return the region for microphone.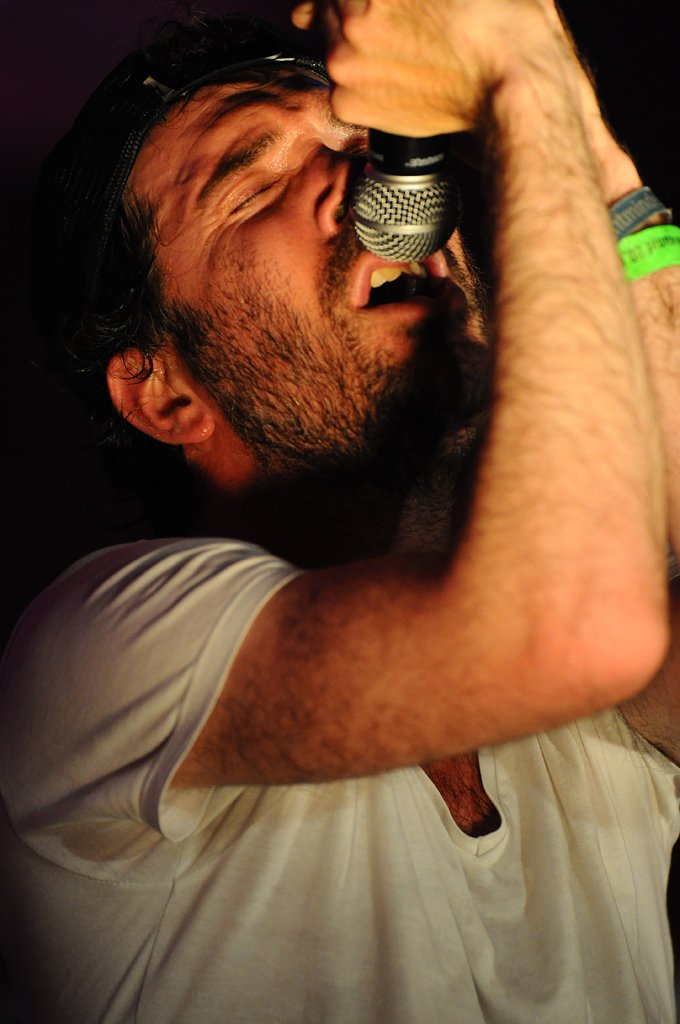
(x1=329, y1=116, x2=480, y2=289).
